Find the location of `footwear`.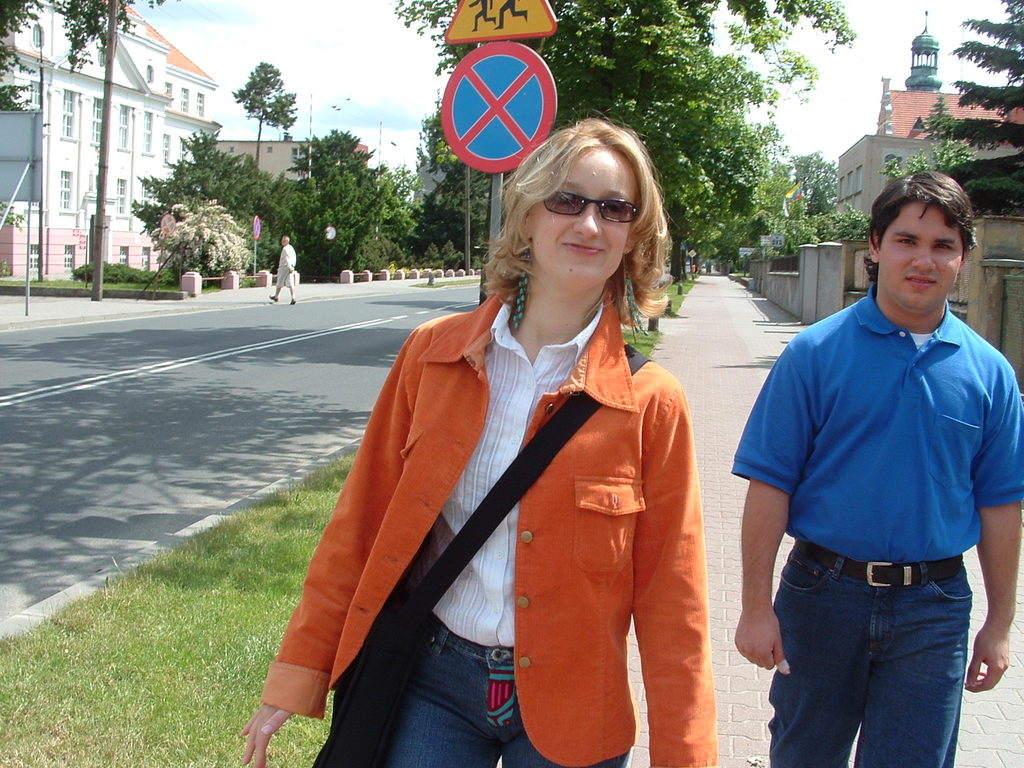
Location: l=264, t=290, r=281, b=303.
